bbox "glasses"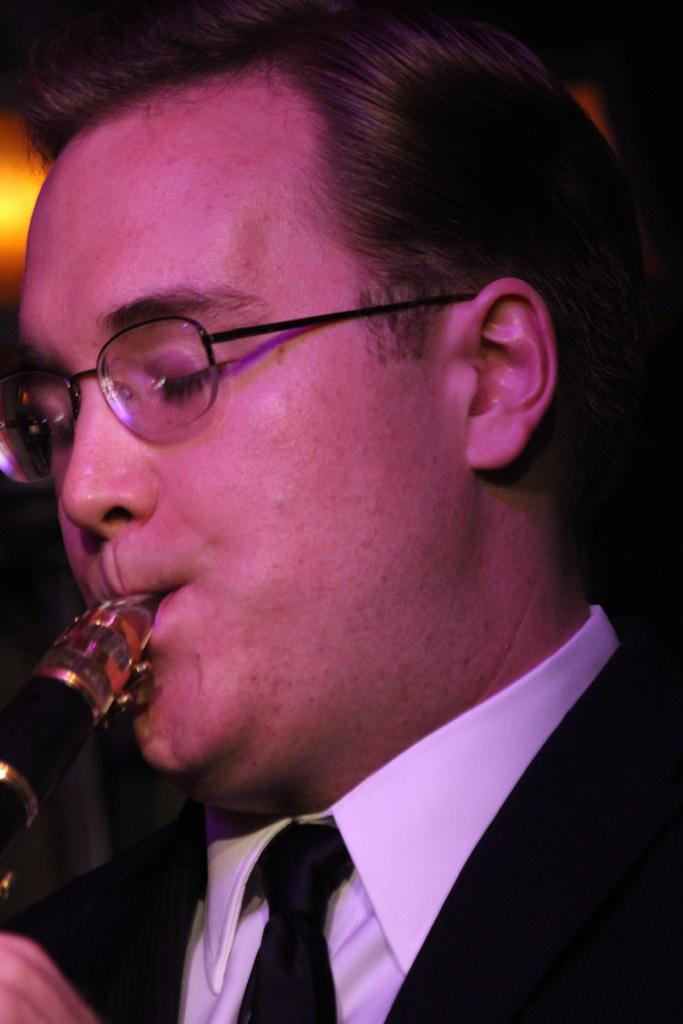
{"x1": 12, "y1": 265, "x2": 555, "y2": 456}
